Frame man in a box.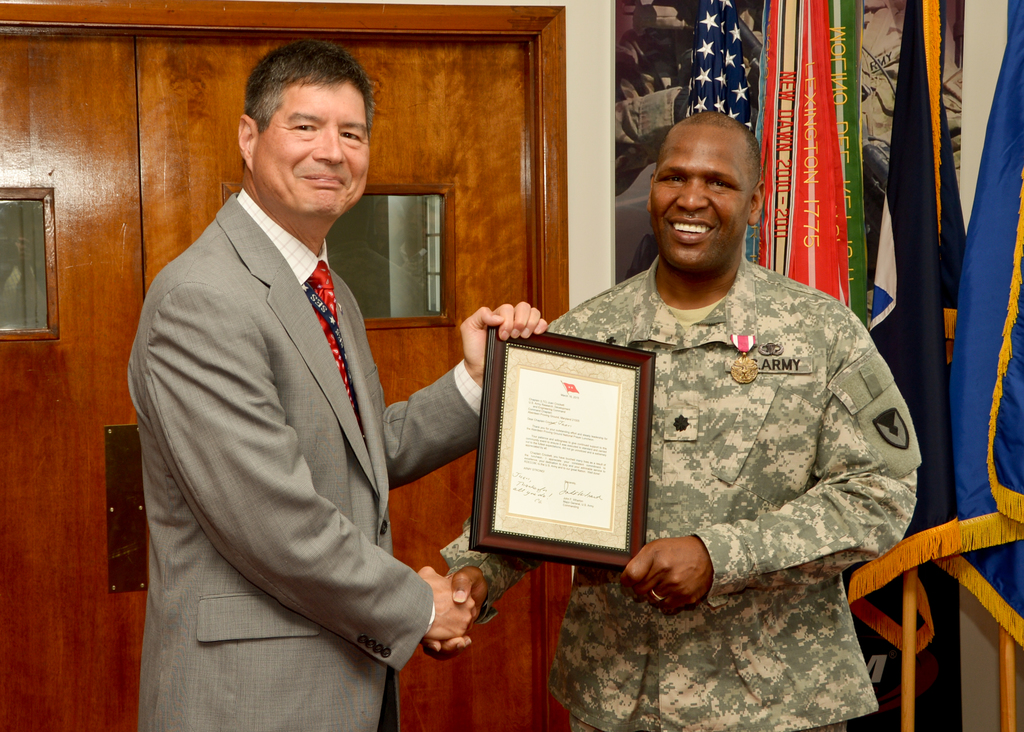
bbox(425, 112, 922, 731).
